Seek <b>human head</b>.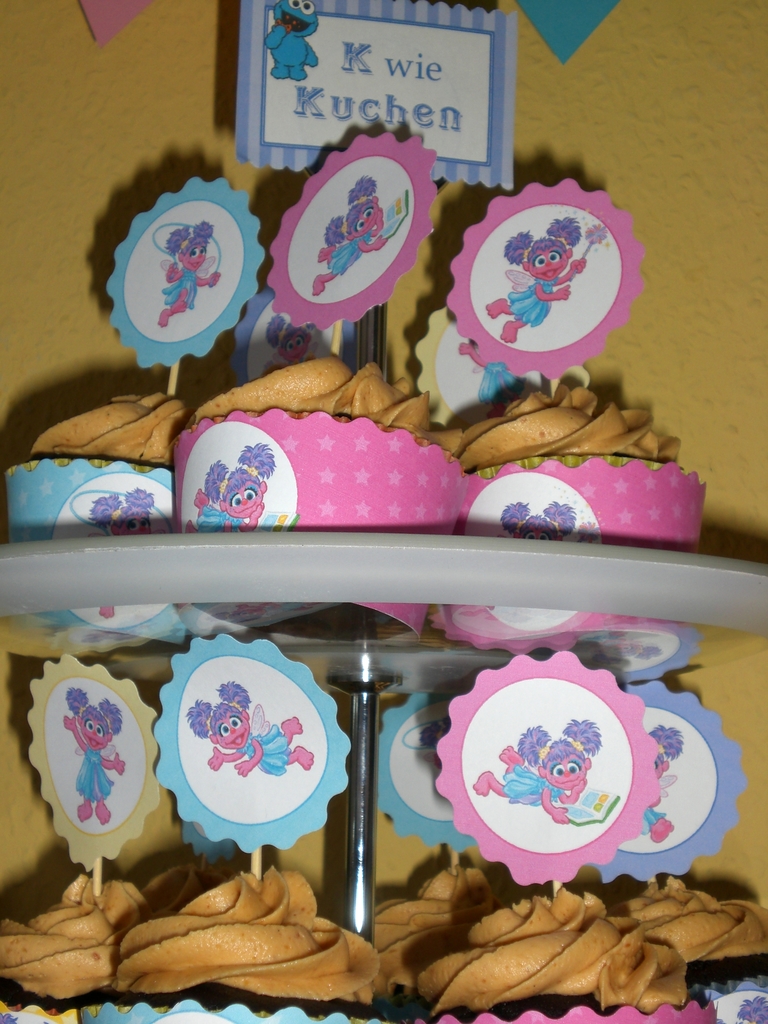
bbox=(188, 681, 249, 751).
